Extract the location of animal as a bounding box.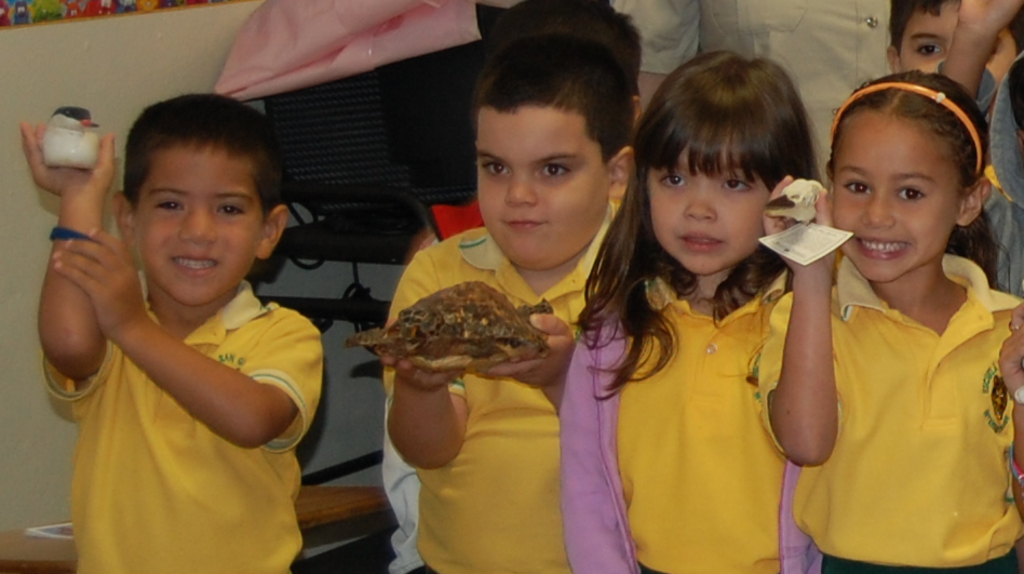
BBox(343, 278, 555, 374).
